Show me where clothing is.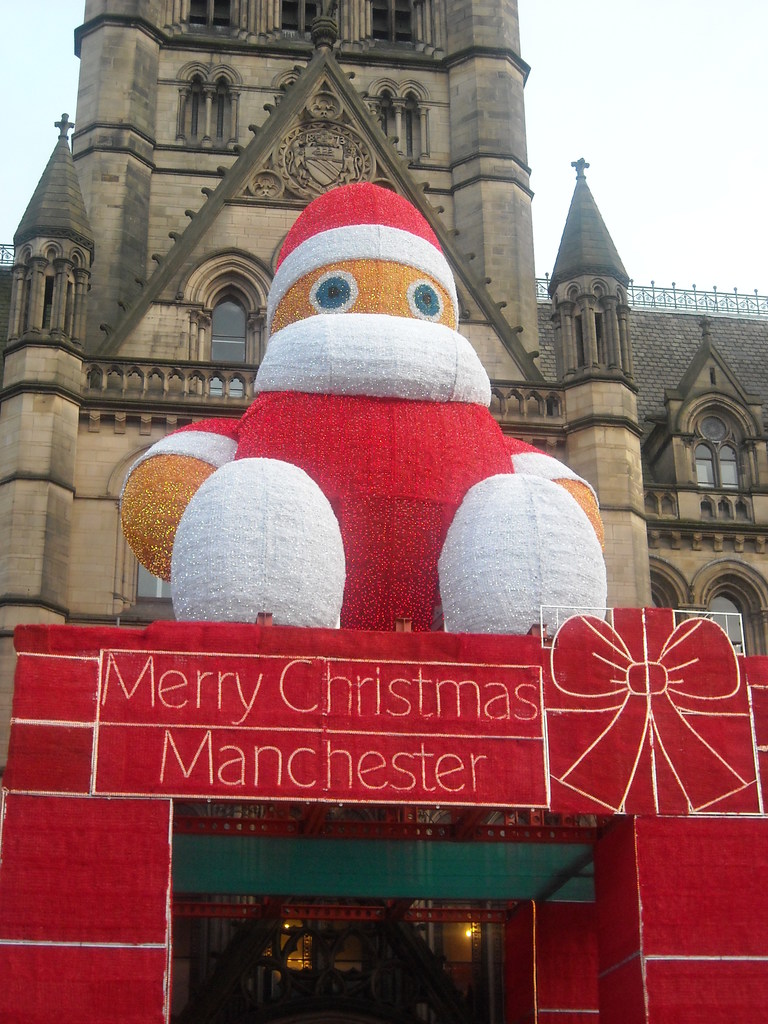
clothing is at rect(97, 164, 655, 678).
